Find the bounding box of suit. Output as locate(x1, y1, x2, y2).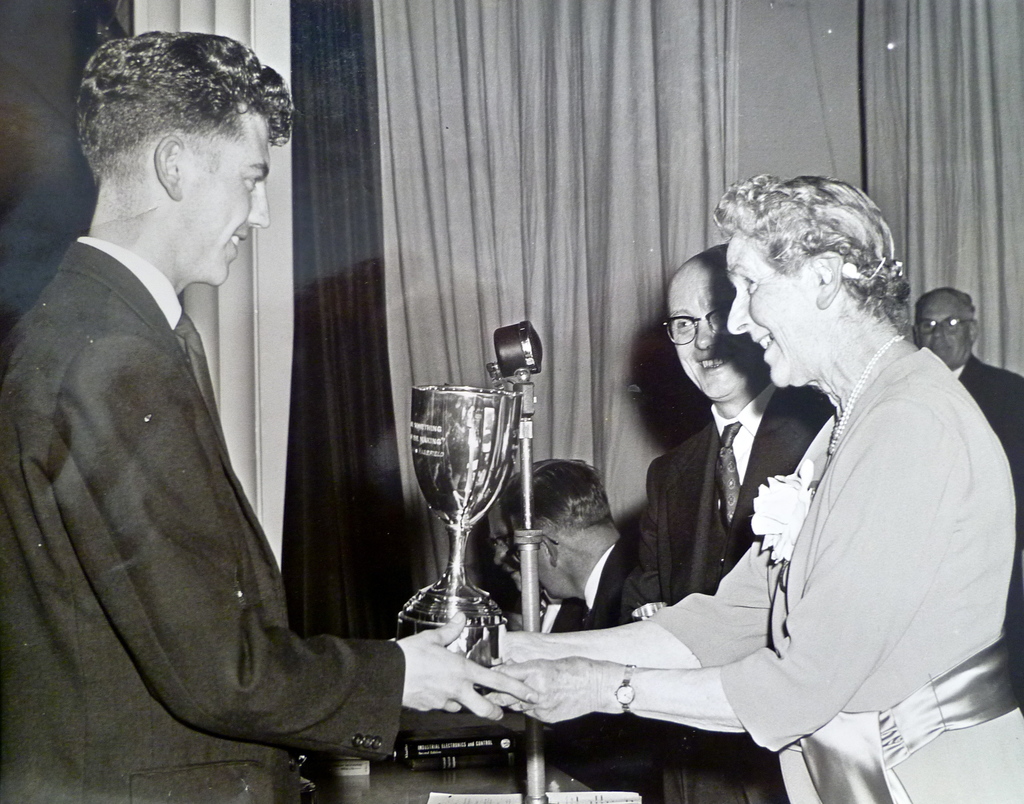
locate(15, 232, 404, 800).
